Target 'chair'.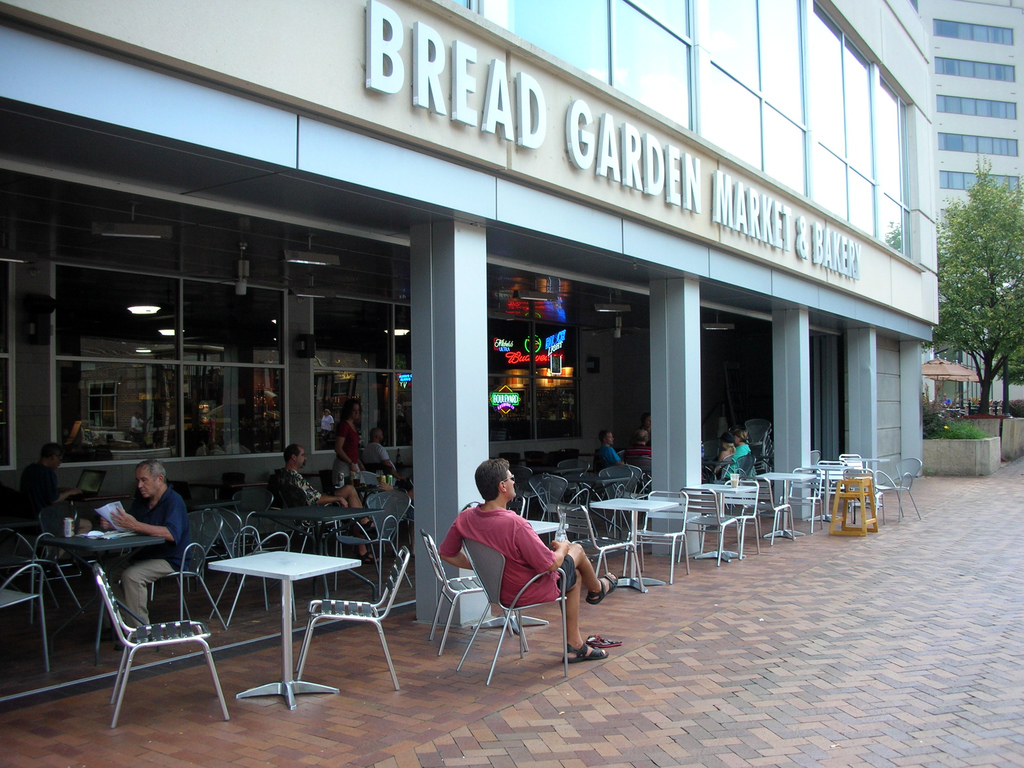
Target region: {"left": 705, "top": 475, "right": 763, "bottom": 558}.
